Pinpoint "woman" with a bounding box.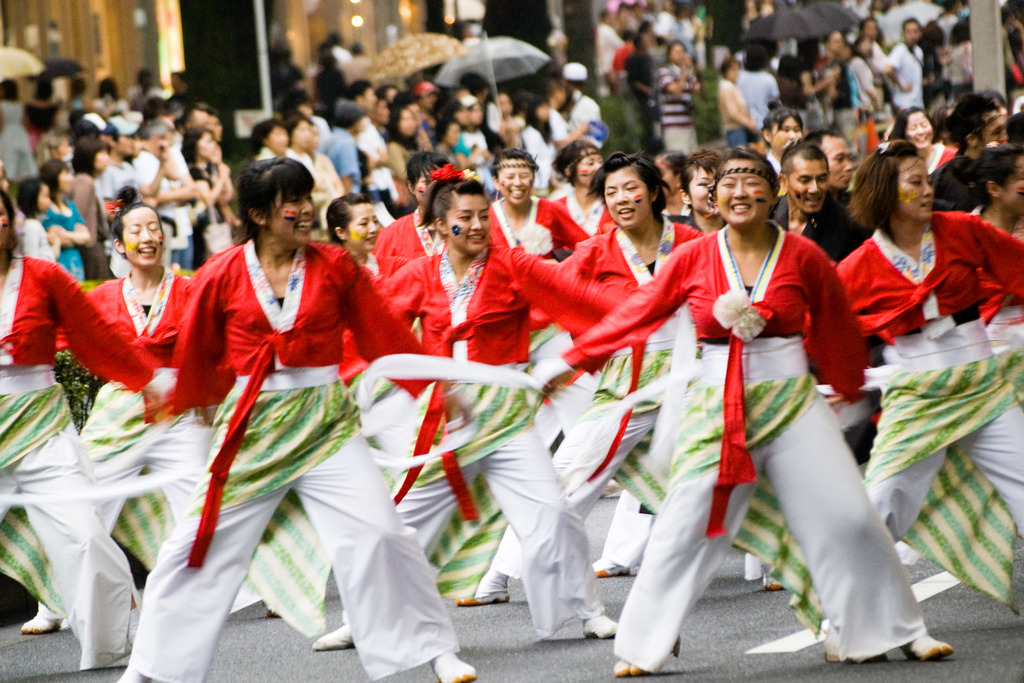
pyautogui.locateOnScreen(22, 195, 226, 636).
